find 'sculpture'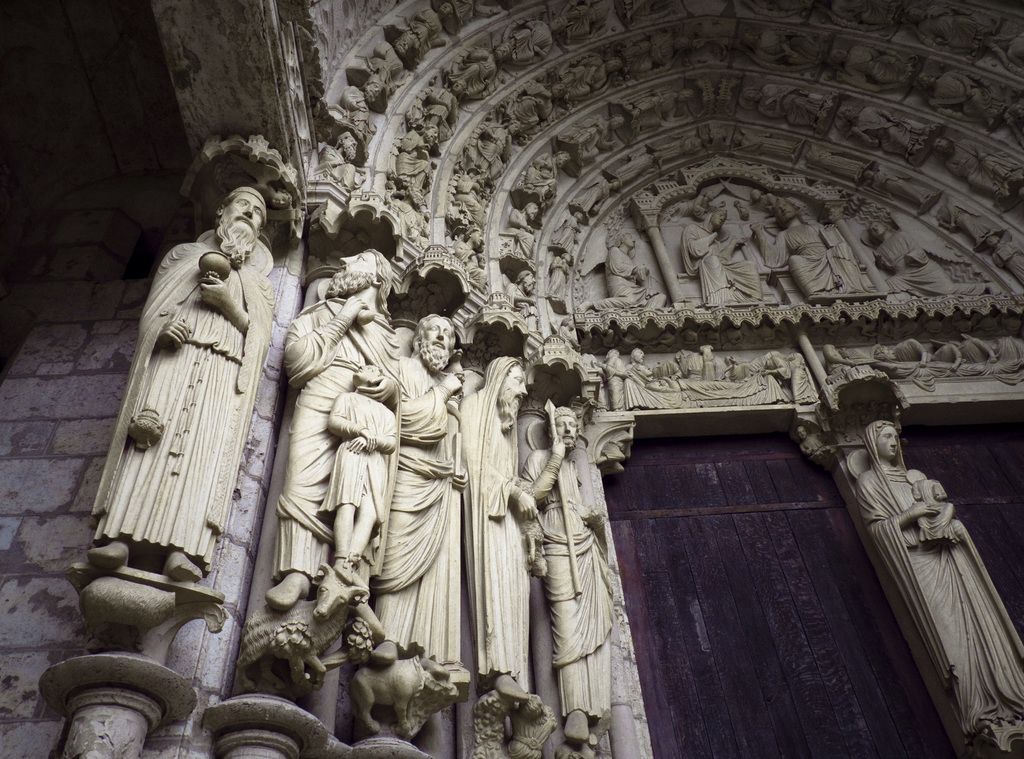
<bbox>426, 75, 454, 137</bbox>
